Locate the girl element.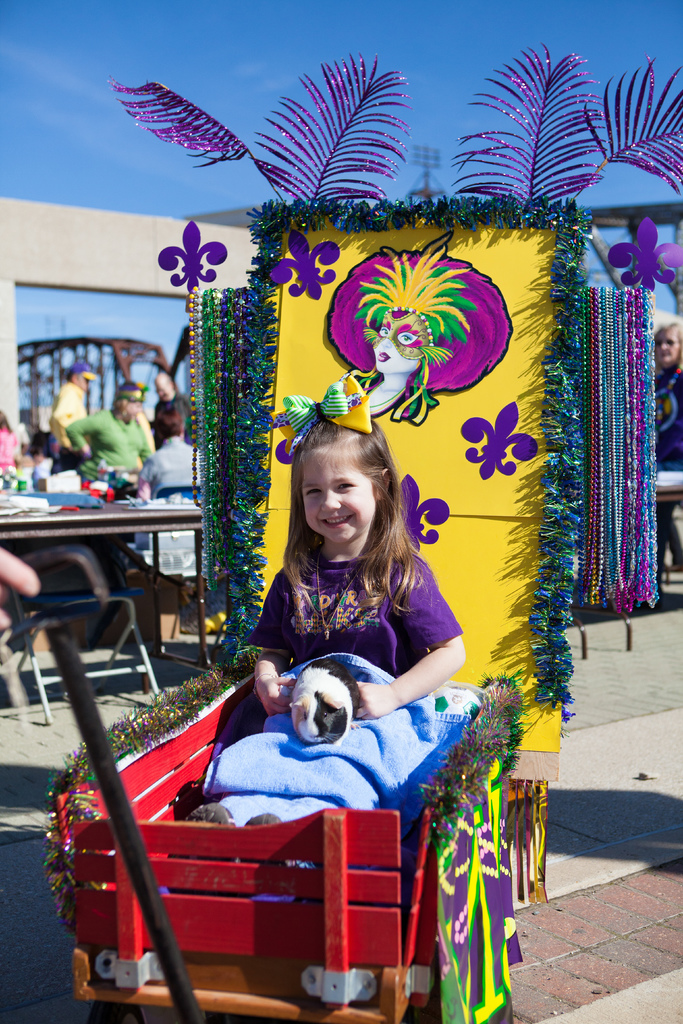
Element bbox: <box>144,420,192,649</box>.
